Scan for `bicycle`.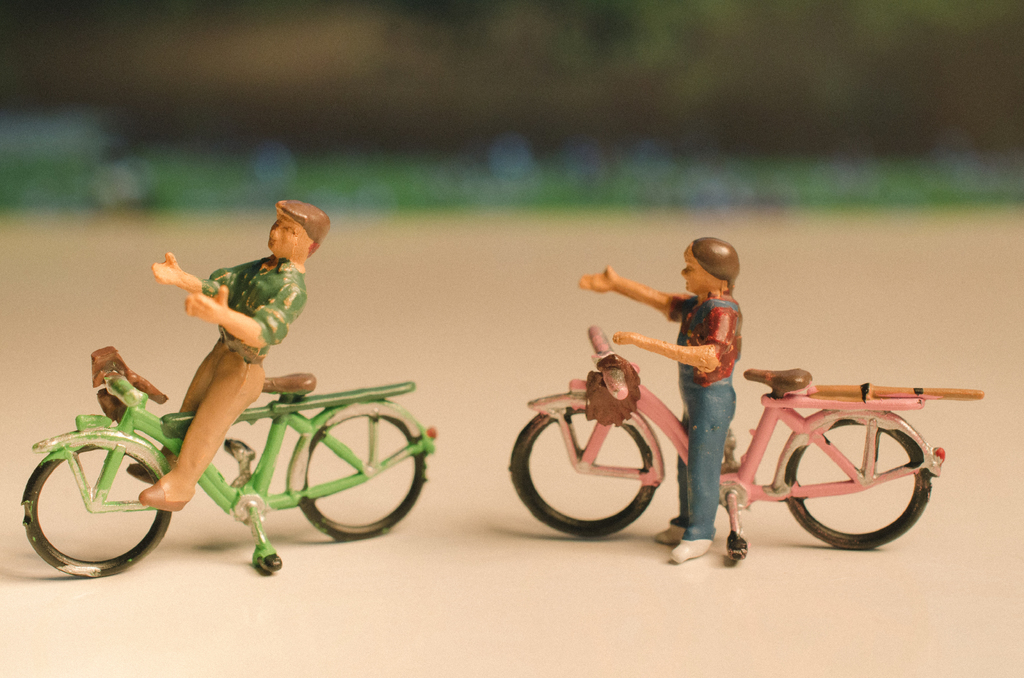
Scan result: [x1=21, y1=347, x2=438, y2=581].
